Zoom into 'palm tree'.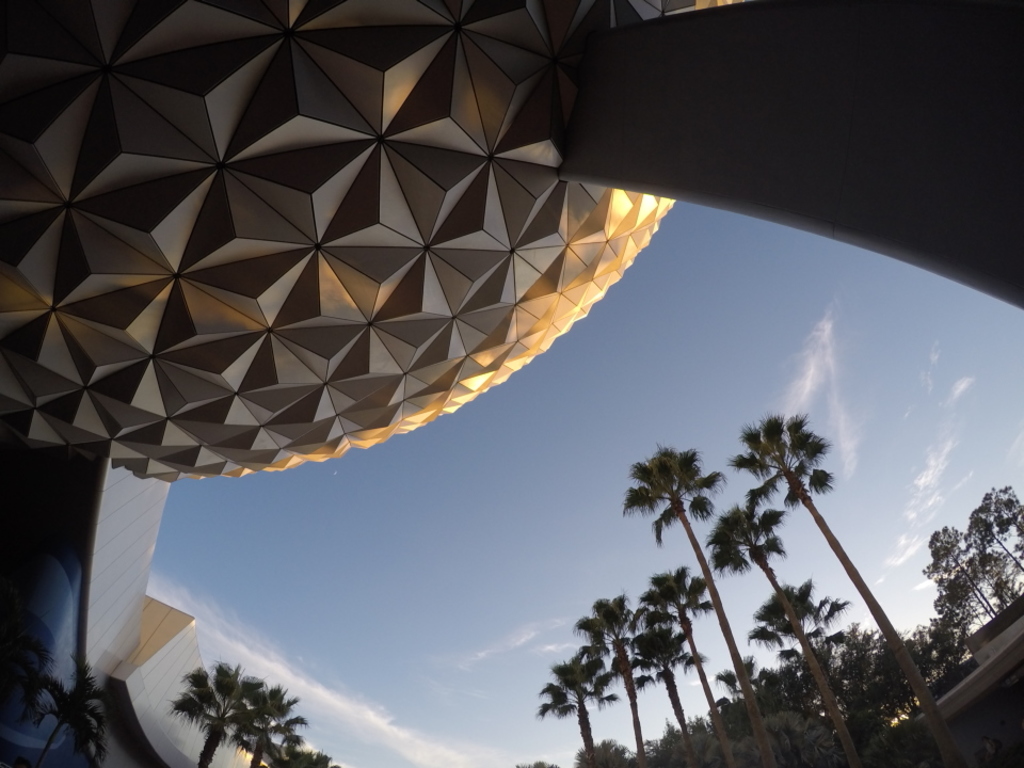
Zoom target: [637, 567, 715, 743].
